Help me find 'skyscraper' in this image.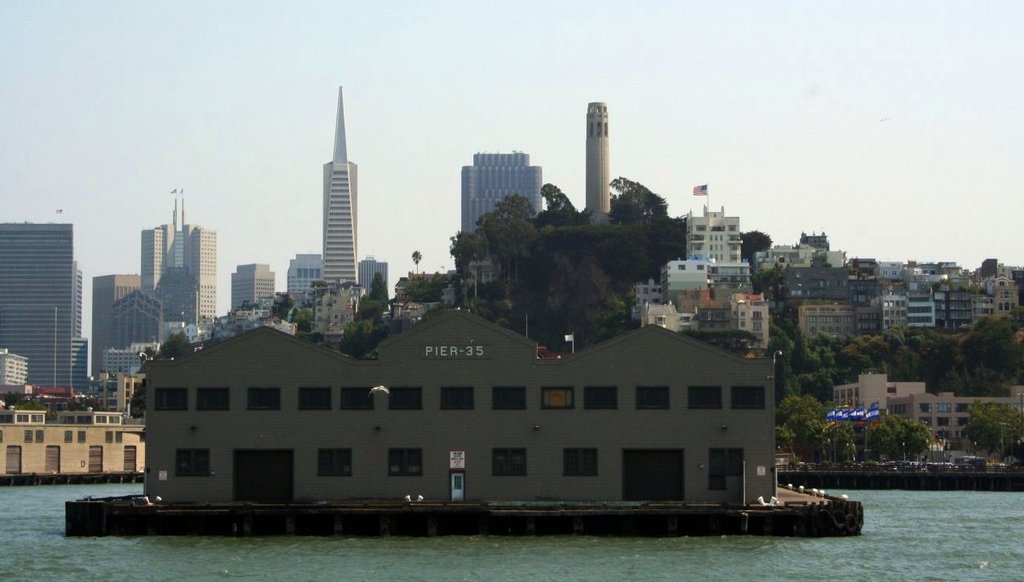
Found it: (283,255,331,300).
